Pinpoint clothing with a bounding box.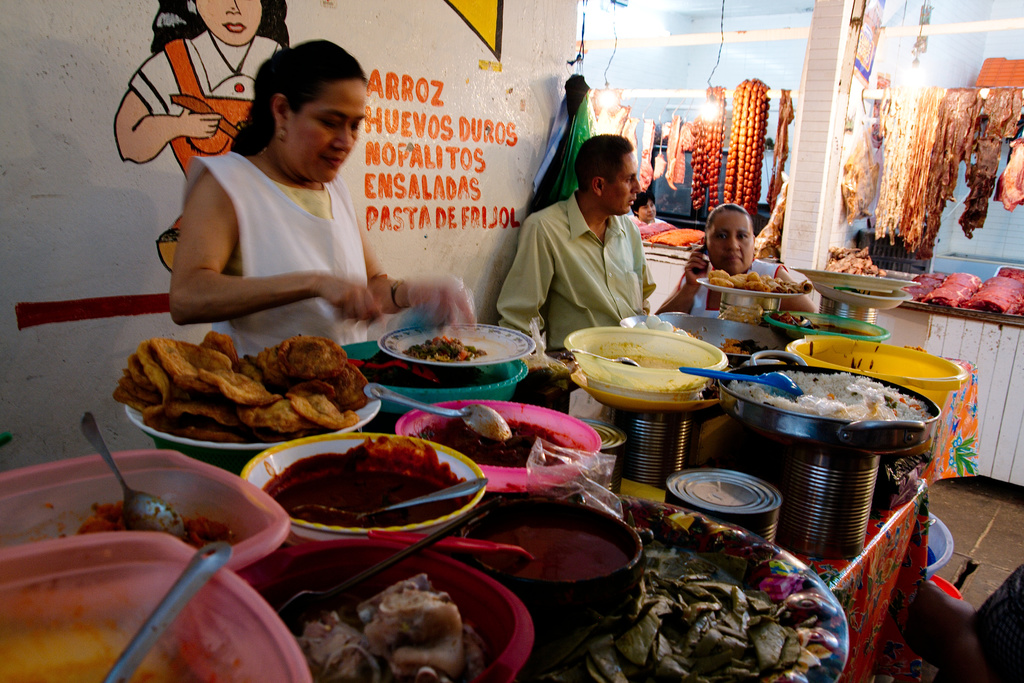
<bbox>177, 143, 403, 352</bbox>.
